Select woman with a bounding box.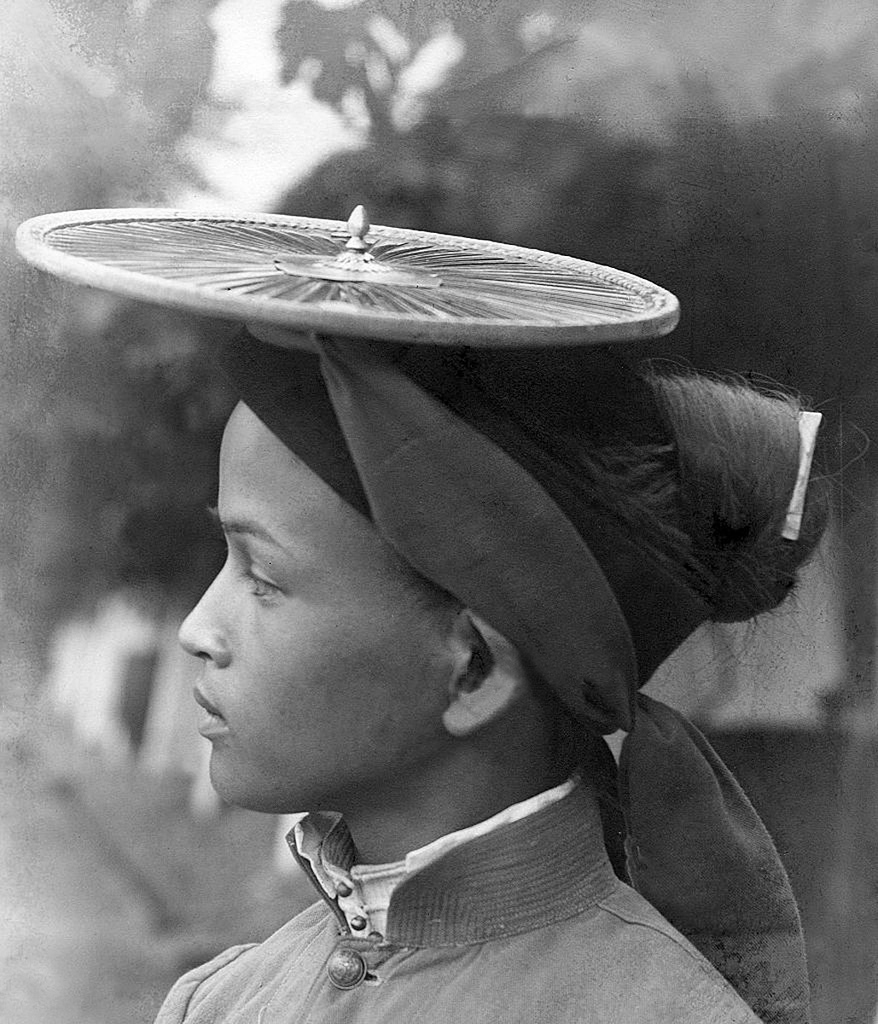
bbox(96, 484, 782, 998).
